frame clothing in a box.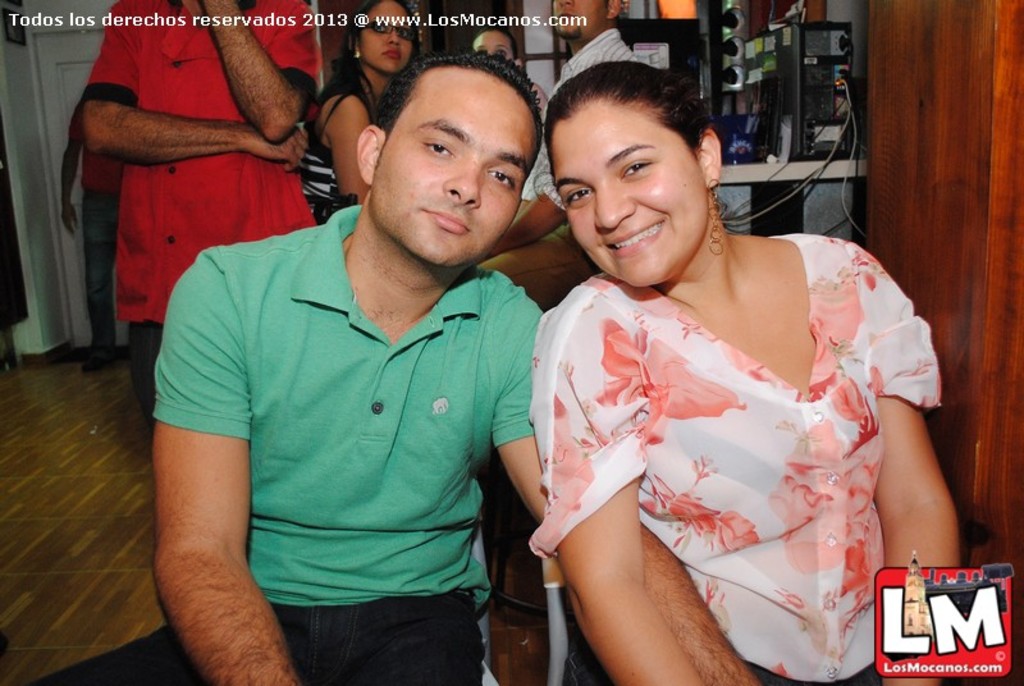
bbox=[73, 0, 323, 433].
